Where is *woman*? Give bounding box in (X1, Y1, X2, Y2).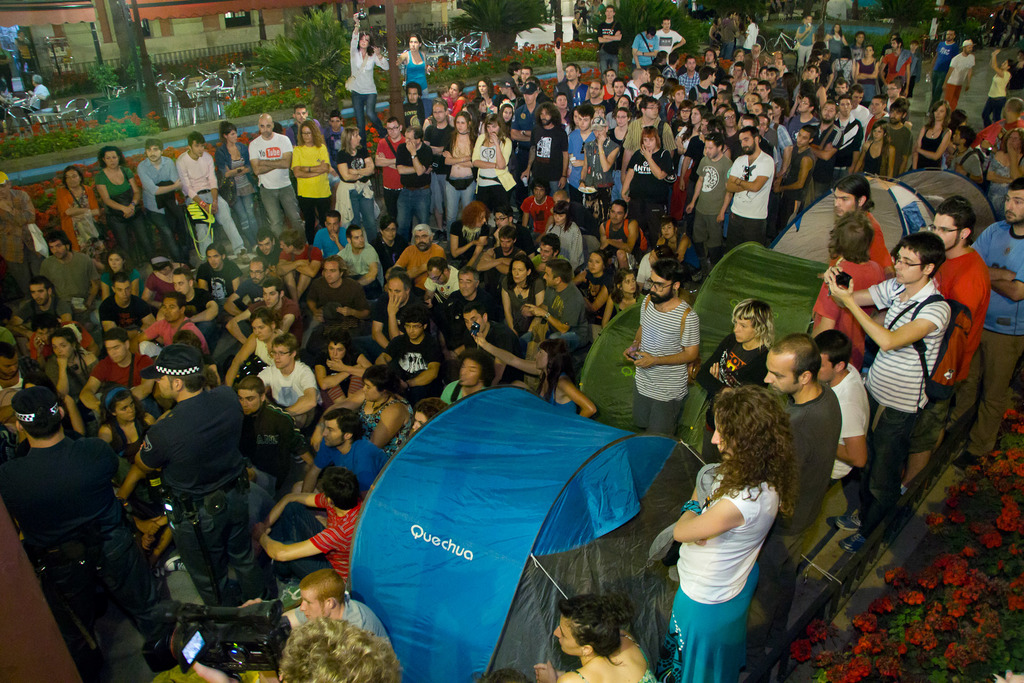
(828, 23, 845, 60).
